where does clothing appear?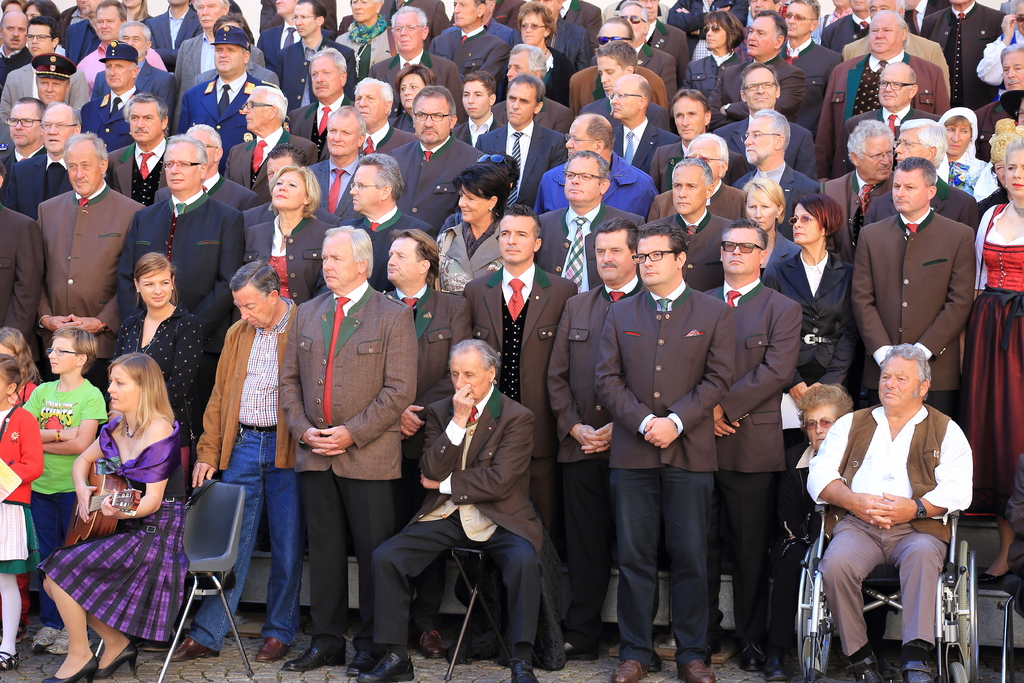
Appears at [760,242,861,407].
